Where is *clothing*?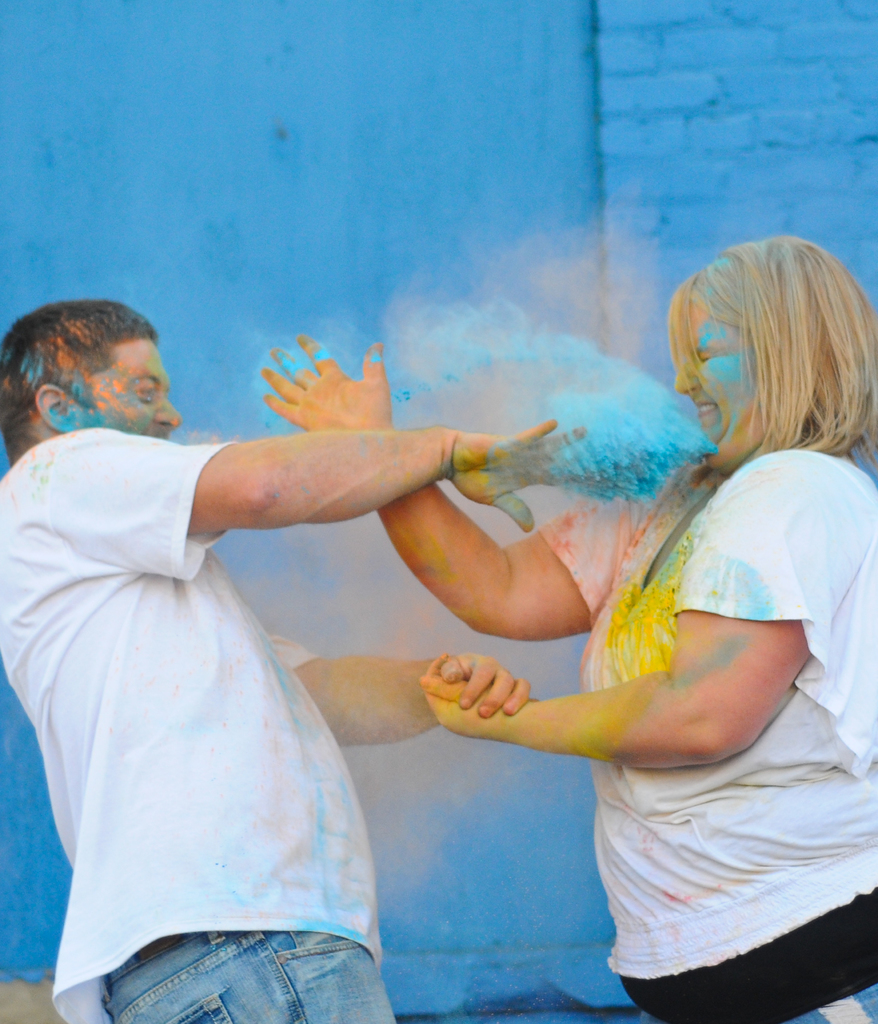
<region>0, 433, 394, 1023</region>.
